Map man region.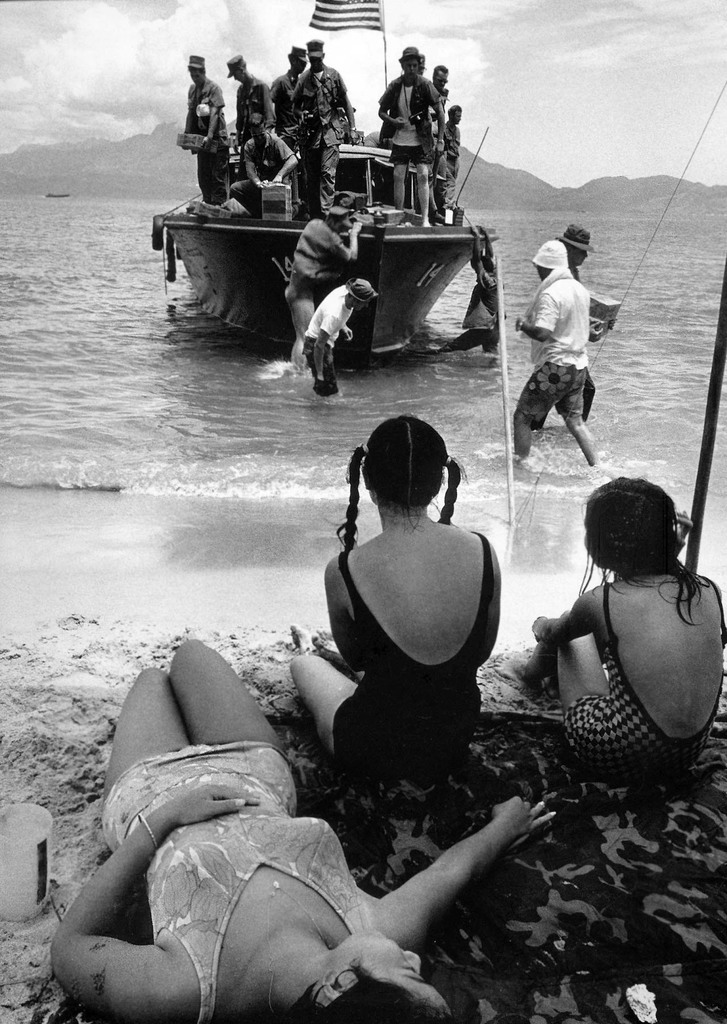
Mapped to pyautogui.locateOnScreen(293, 35, 352, 211).
